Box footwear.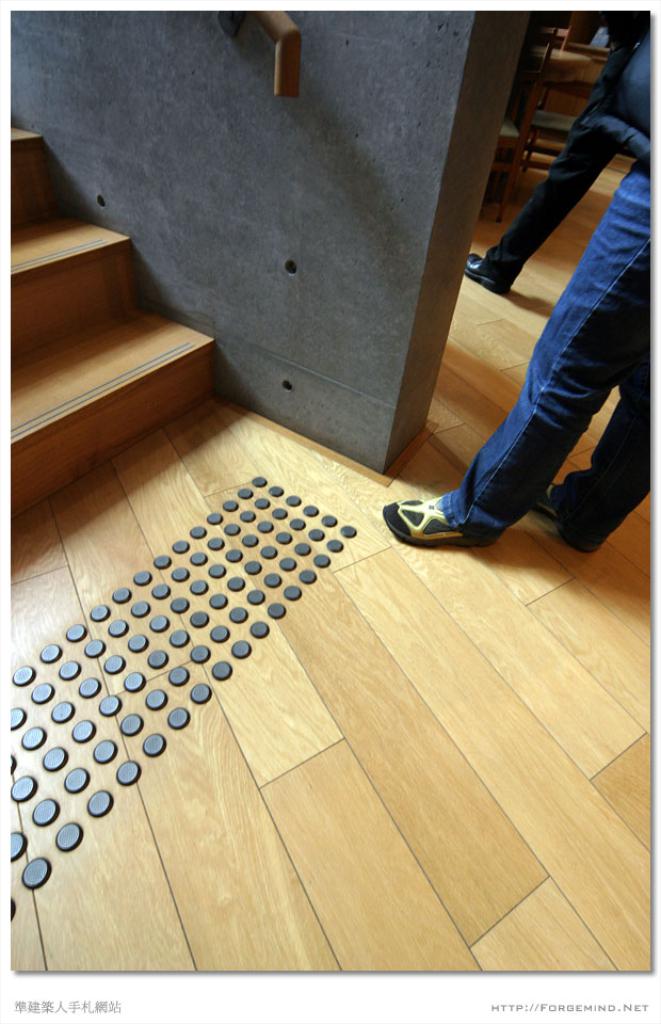
526, 482, 600, 549.
